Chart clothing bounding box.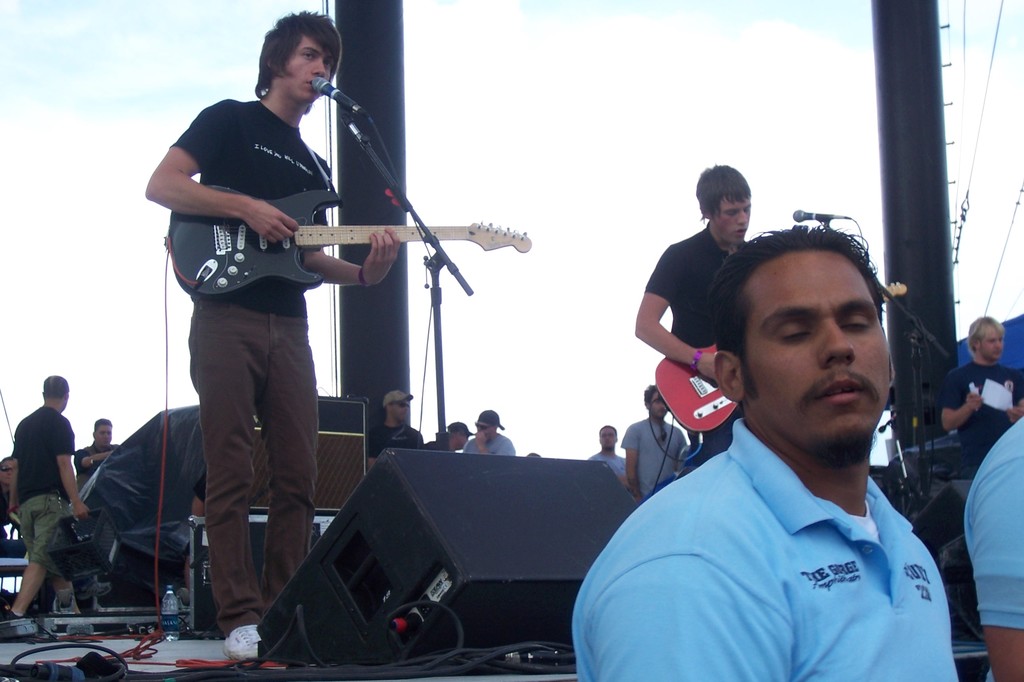
Charted: (642, 227, 742, 478).
